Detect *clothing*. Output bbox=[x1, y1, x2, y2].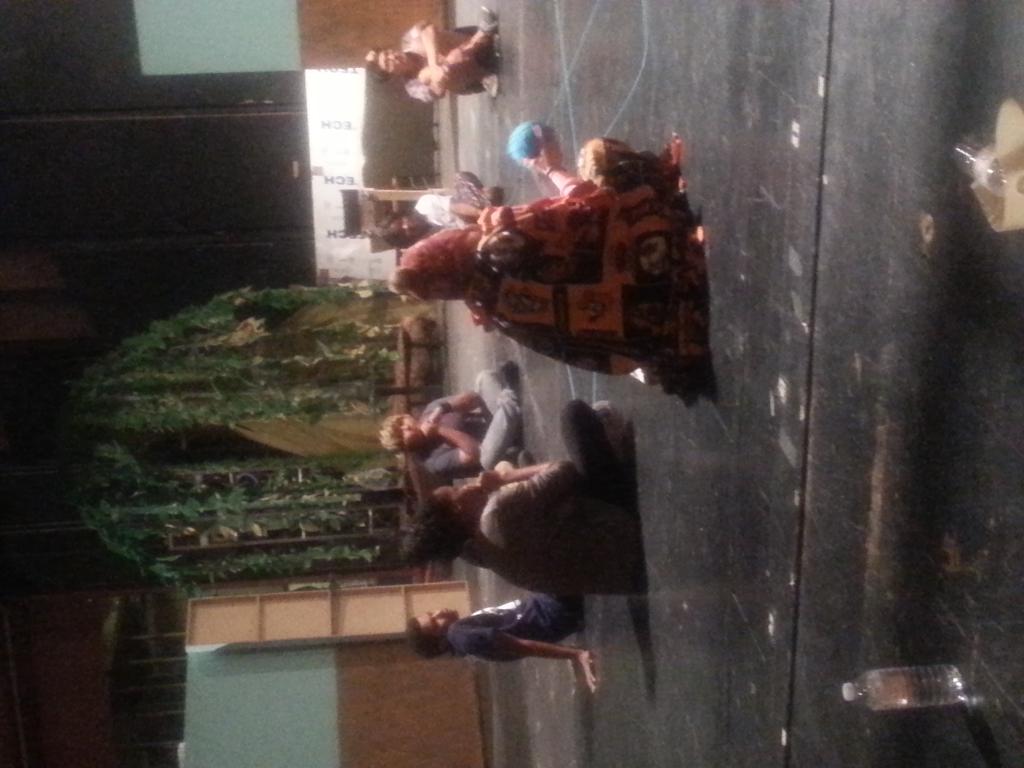
bbox=[399, 22, 501, 101].
